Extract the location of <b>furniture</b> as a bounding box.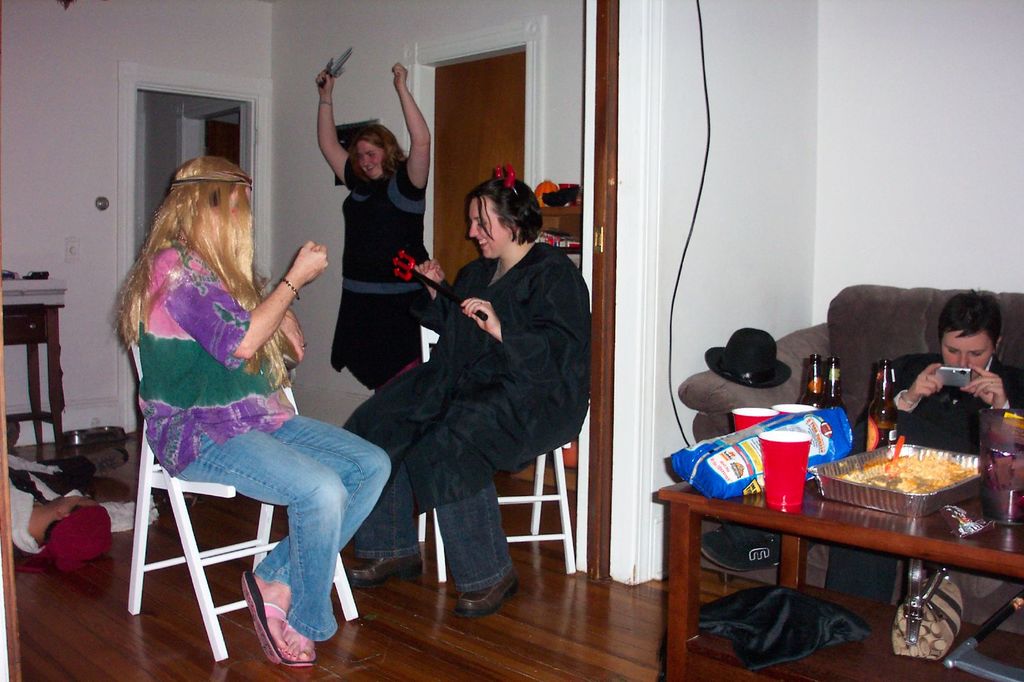
(681, 283, 1023, 627).
